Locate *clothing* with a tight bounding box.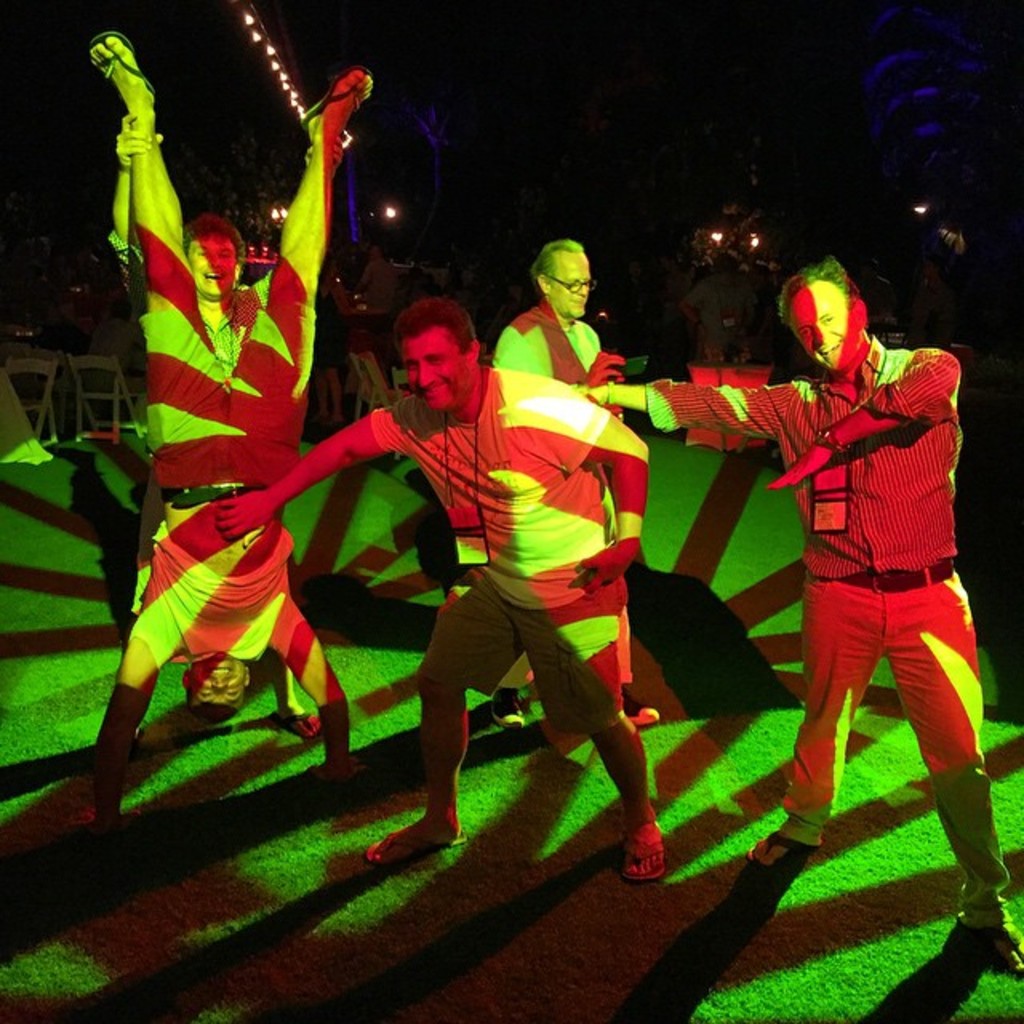
bbox(370, 366, 624, 736).
